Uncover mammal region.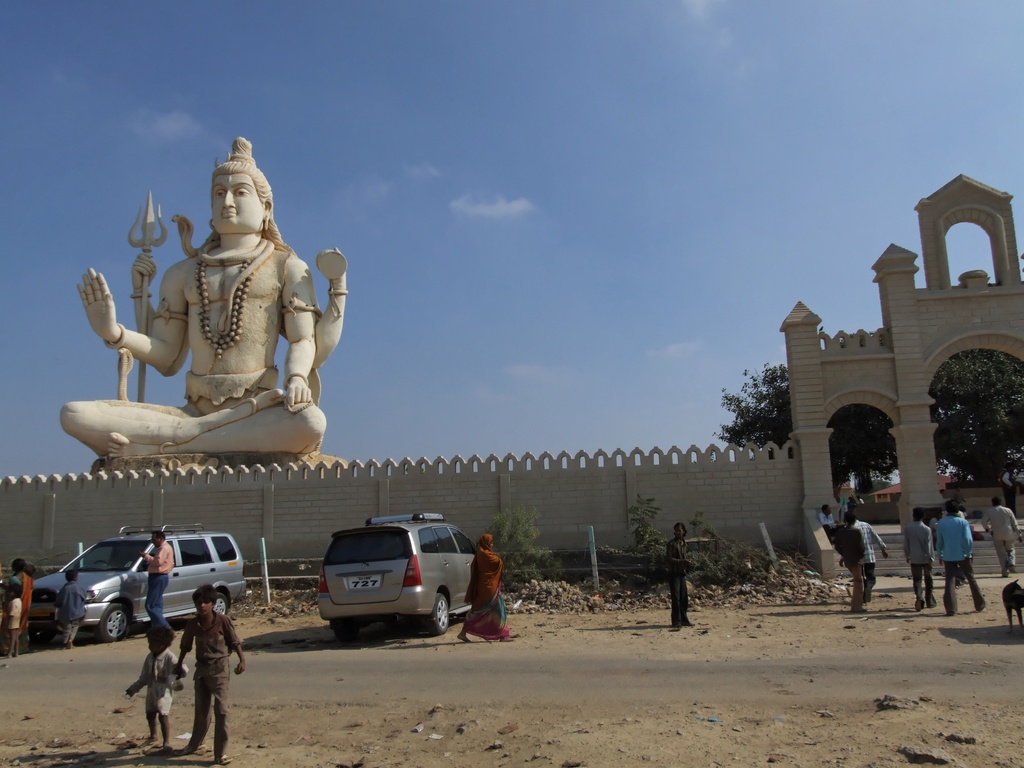
Uncovered: select_region(10, 556, 33, 639).
